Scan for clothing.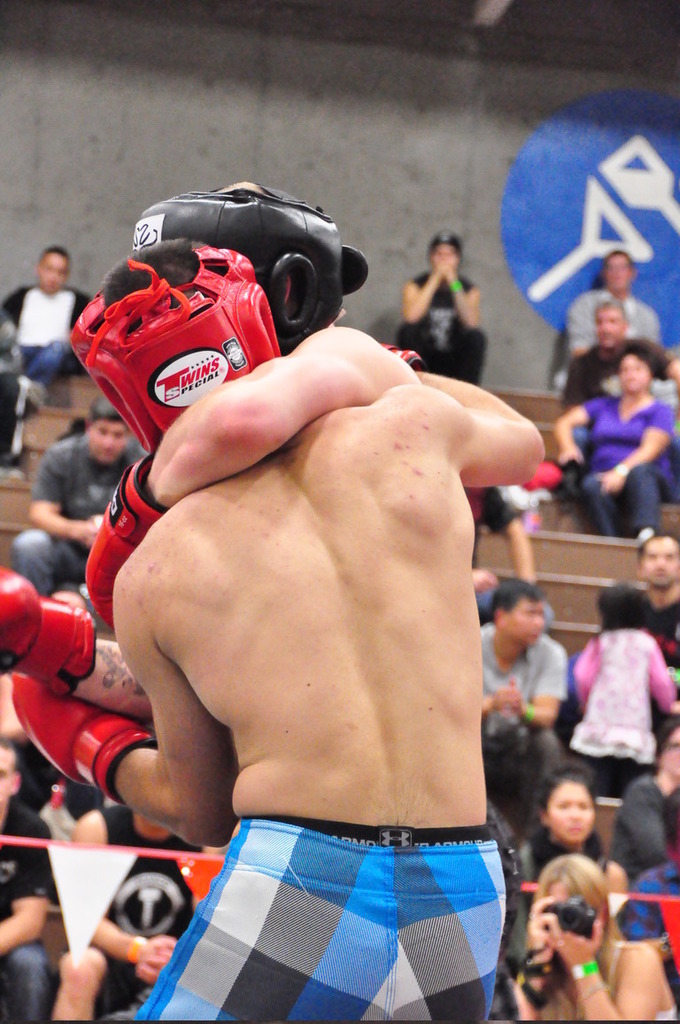
Scan result: bbox=(17, 742, 102, 824).
